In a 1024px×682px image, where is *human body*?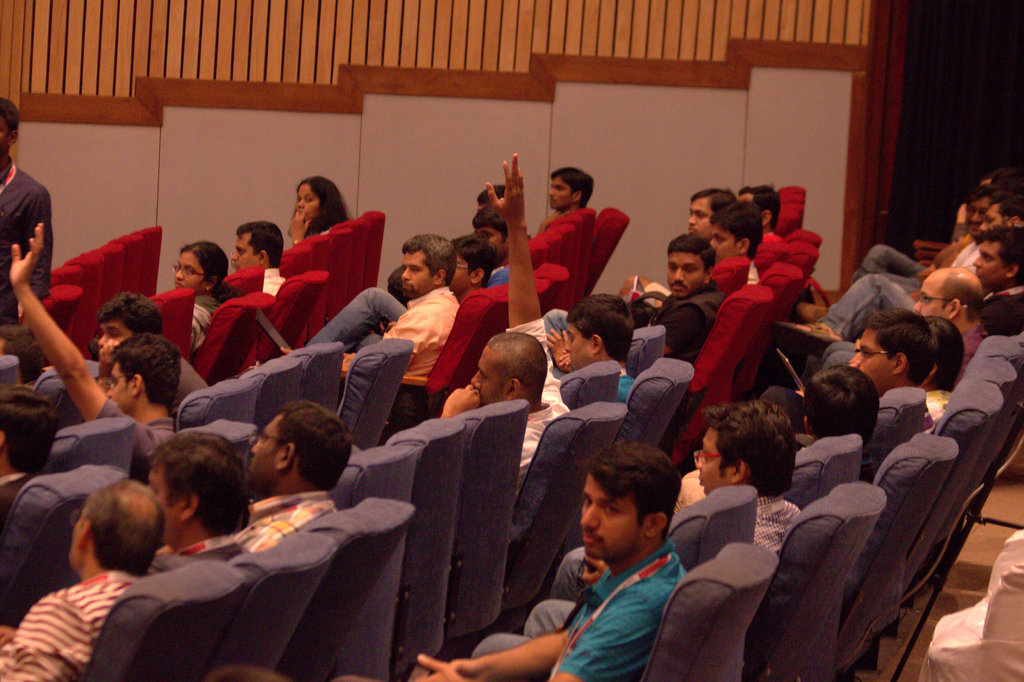
bbox(0, 473, 37, 535).
